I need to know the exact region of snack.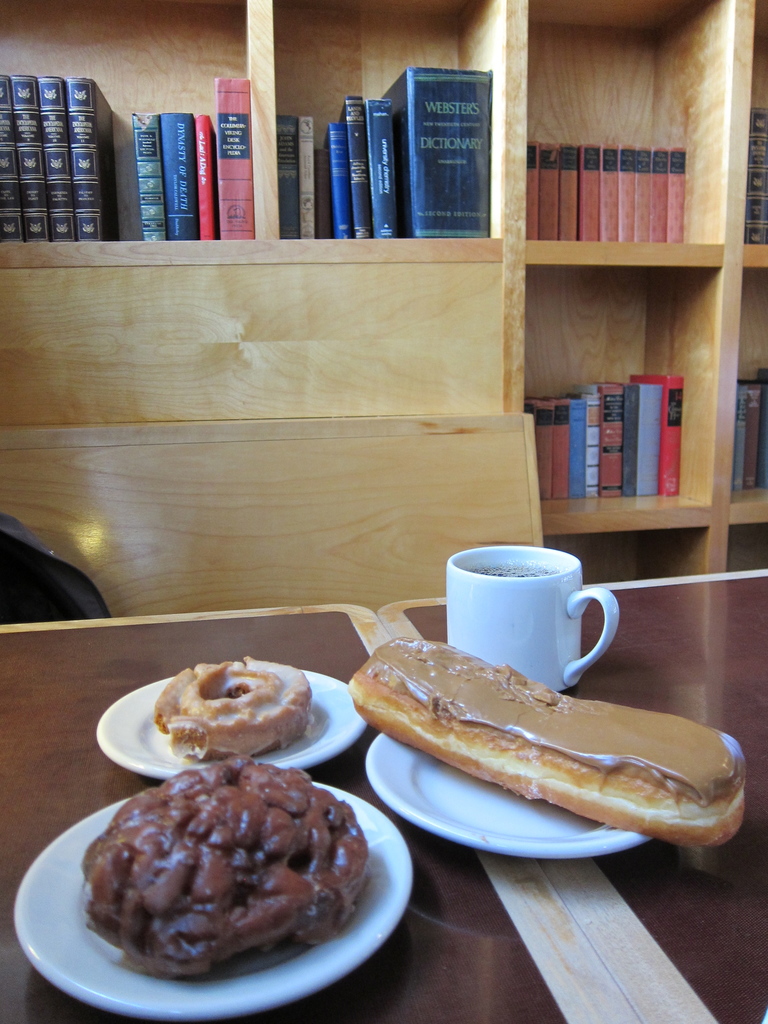
Region: rect(84, 764, 364, 986).
